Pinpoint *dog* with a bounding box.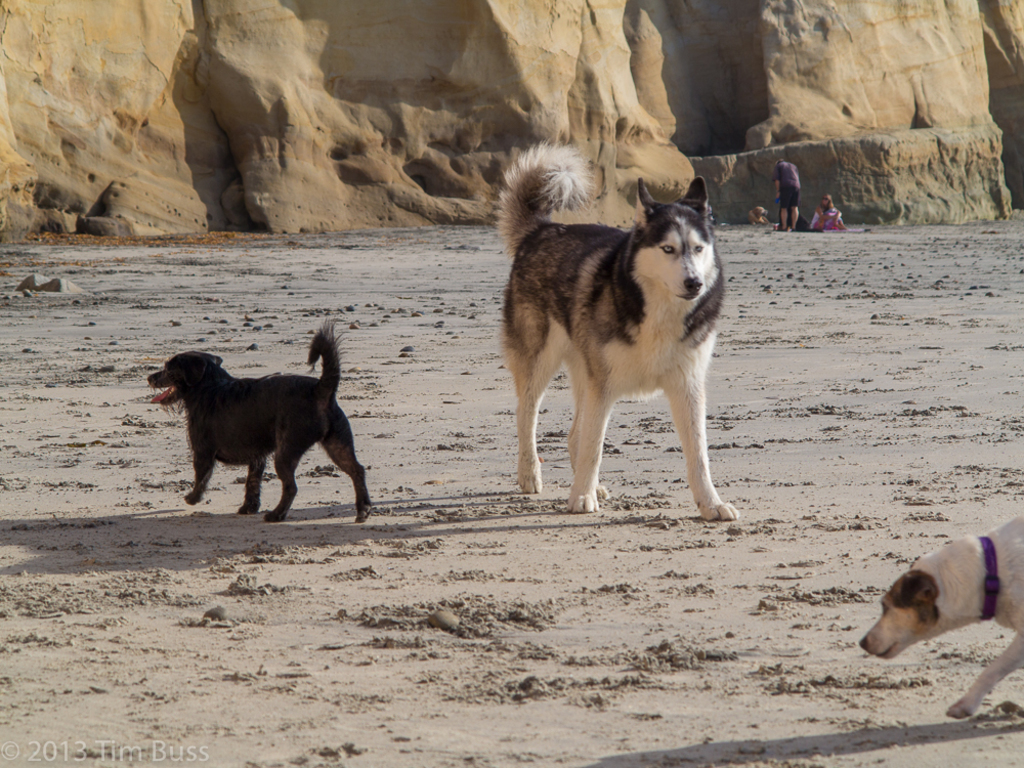
box(859, 513, 1023, 721).
